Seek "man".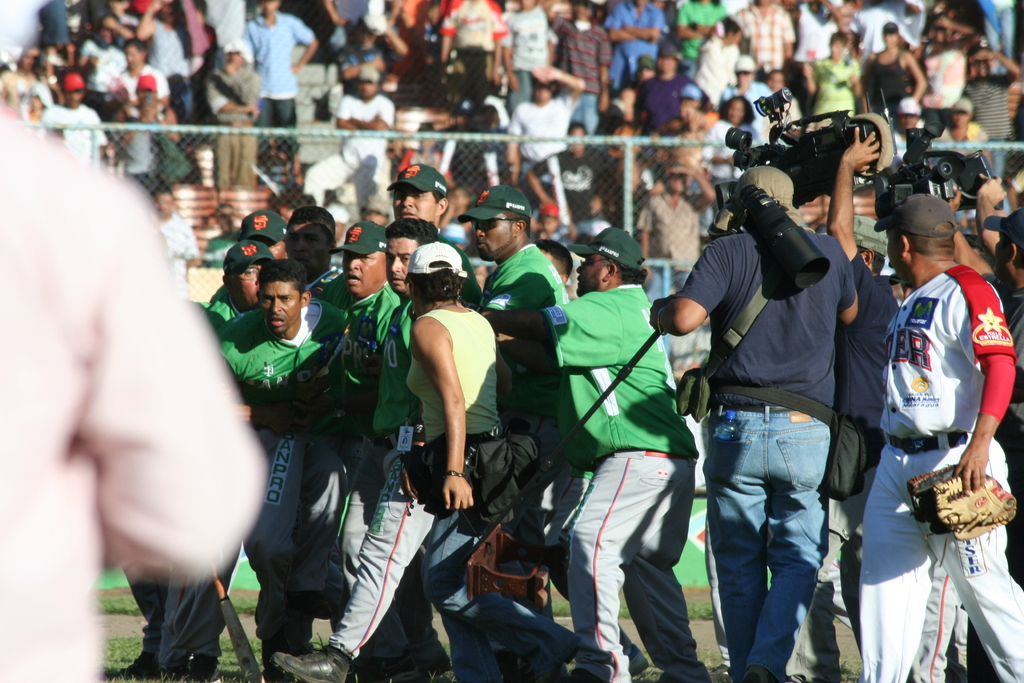
pyautogui.locateOnScreen(73, 28, 122, 113).
